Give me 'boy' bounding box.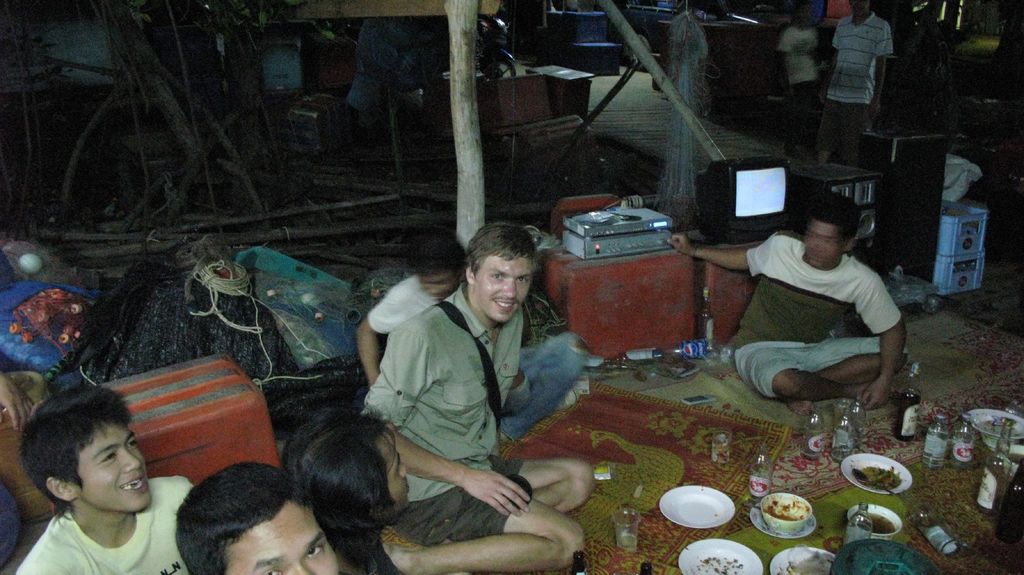
locate(9, 381, 193, 574).
